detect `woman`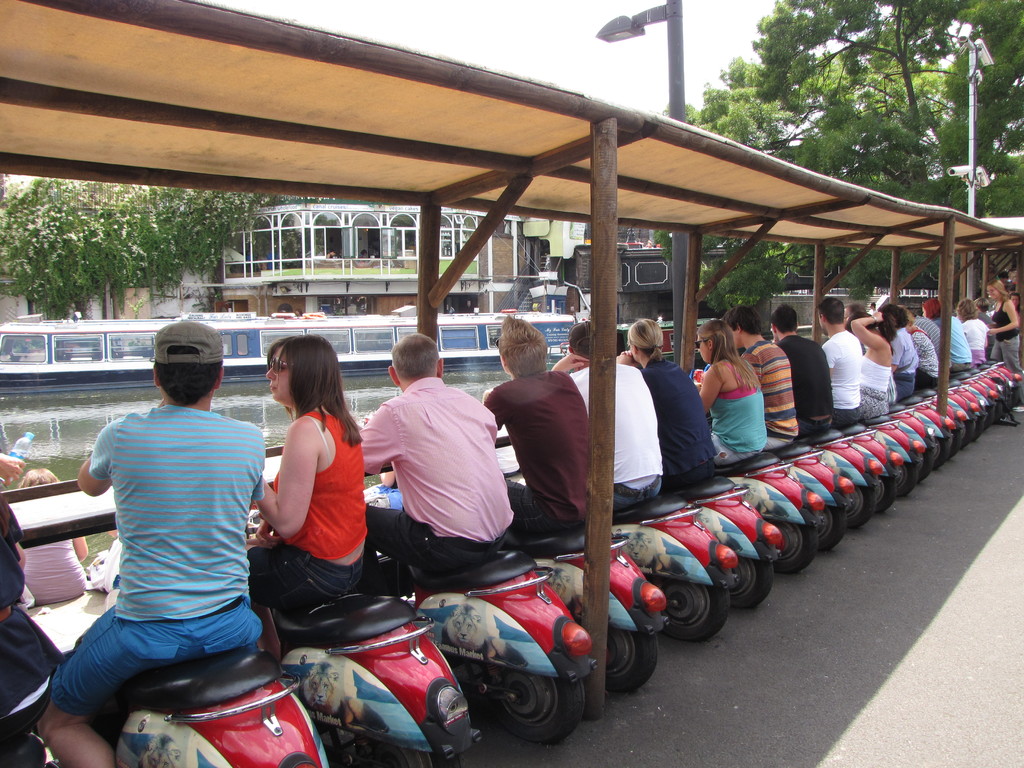
BBox(844, 300, 893, 418)
